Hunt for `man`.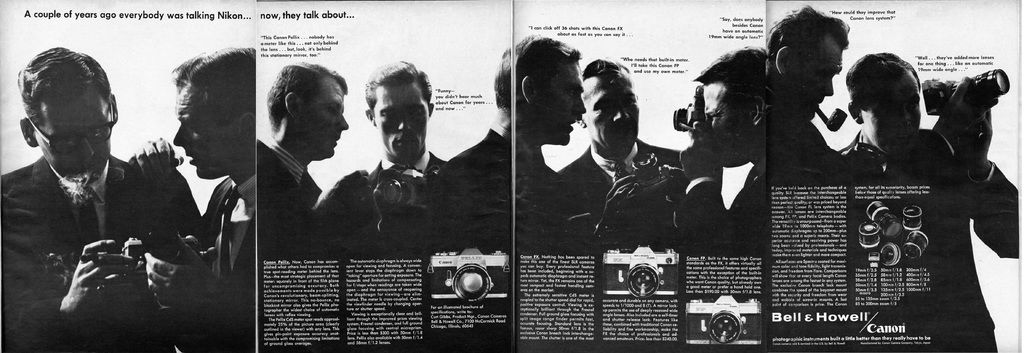
Hunted down at {"left": 678, "top": 43, "right": 771, "bottom": 256}.
